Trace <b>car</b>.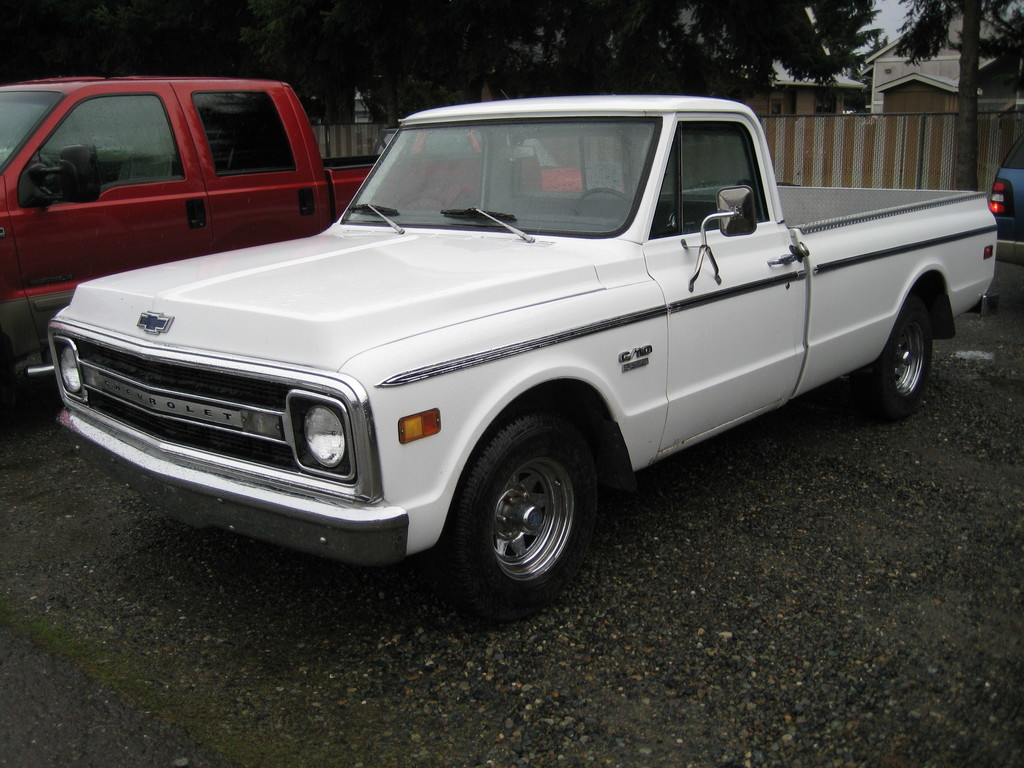
Traced to <bbox>43, 93, 999, 620</bbox>.
